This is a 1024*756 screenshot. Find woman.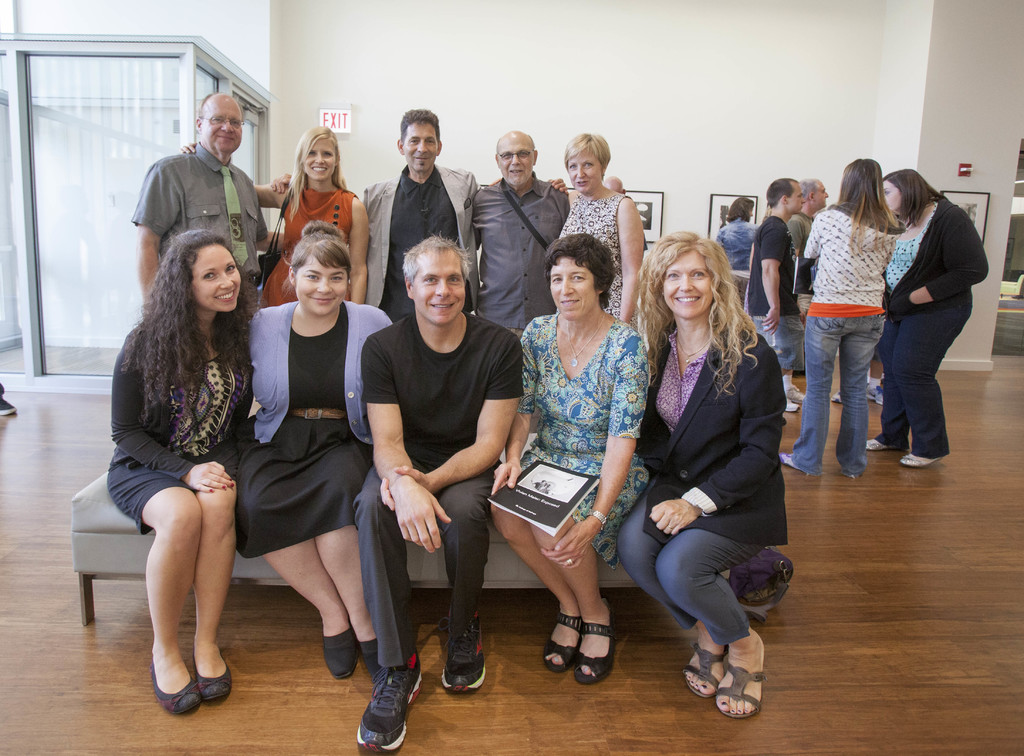
Bounding box: box=[863, 170, 991, 467].
